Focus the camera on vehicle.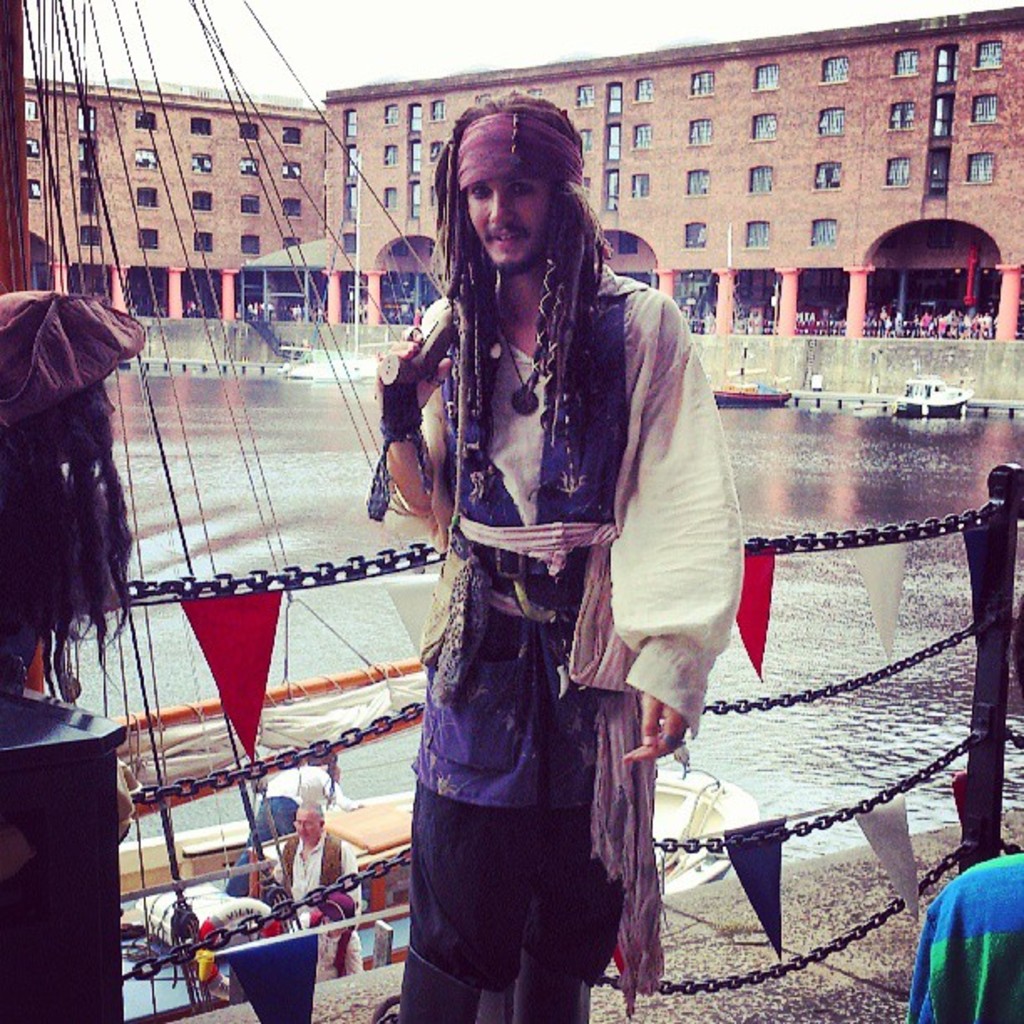
Focus region: [x1=892, y1=370, x2=975, y2=420].
